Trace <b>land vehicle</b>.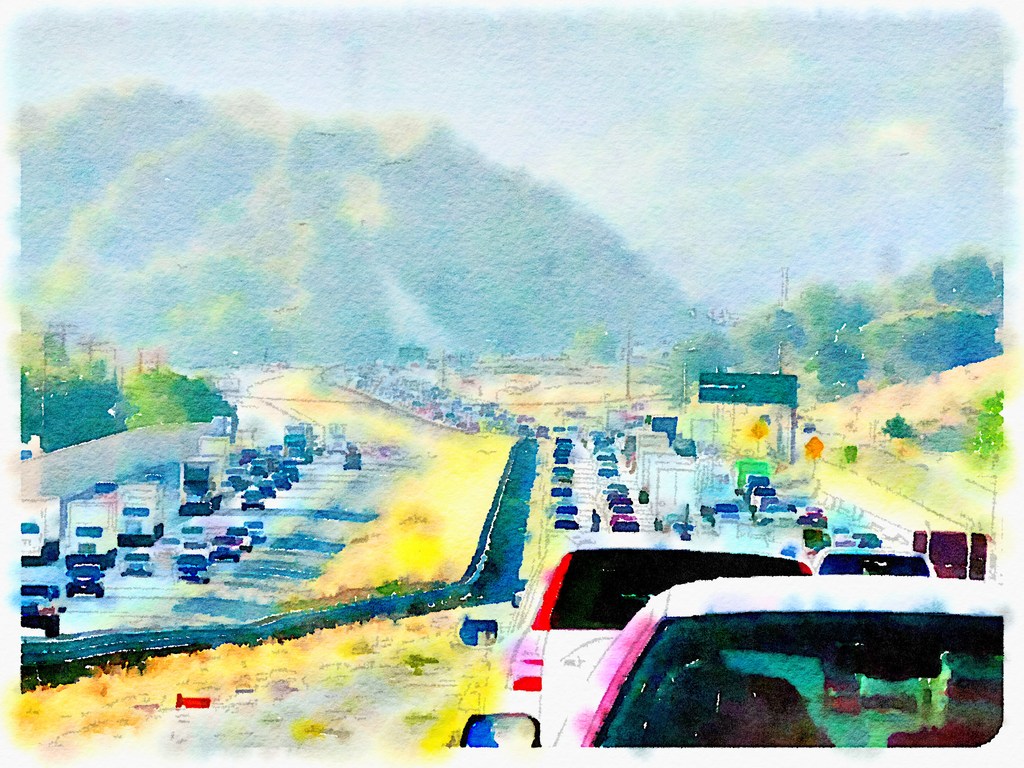
Traced to 555,443,573,450.
